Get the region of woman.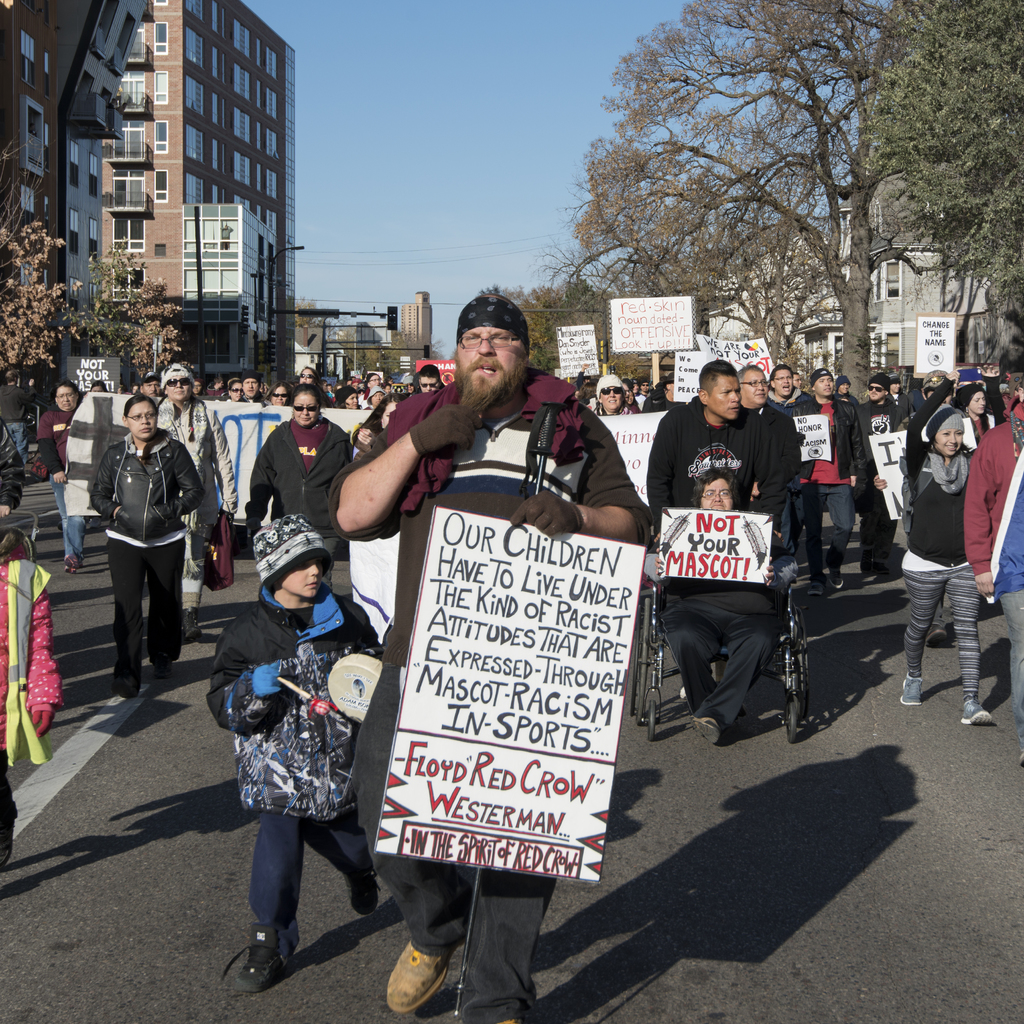
(92, 395, 210, 715).
